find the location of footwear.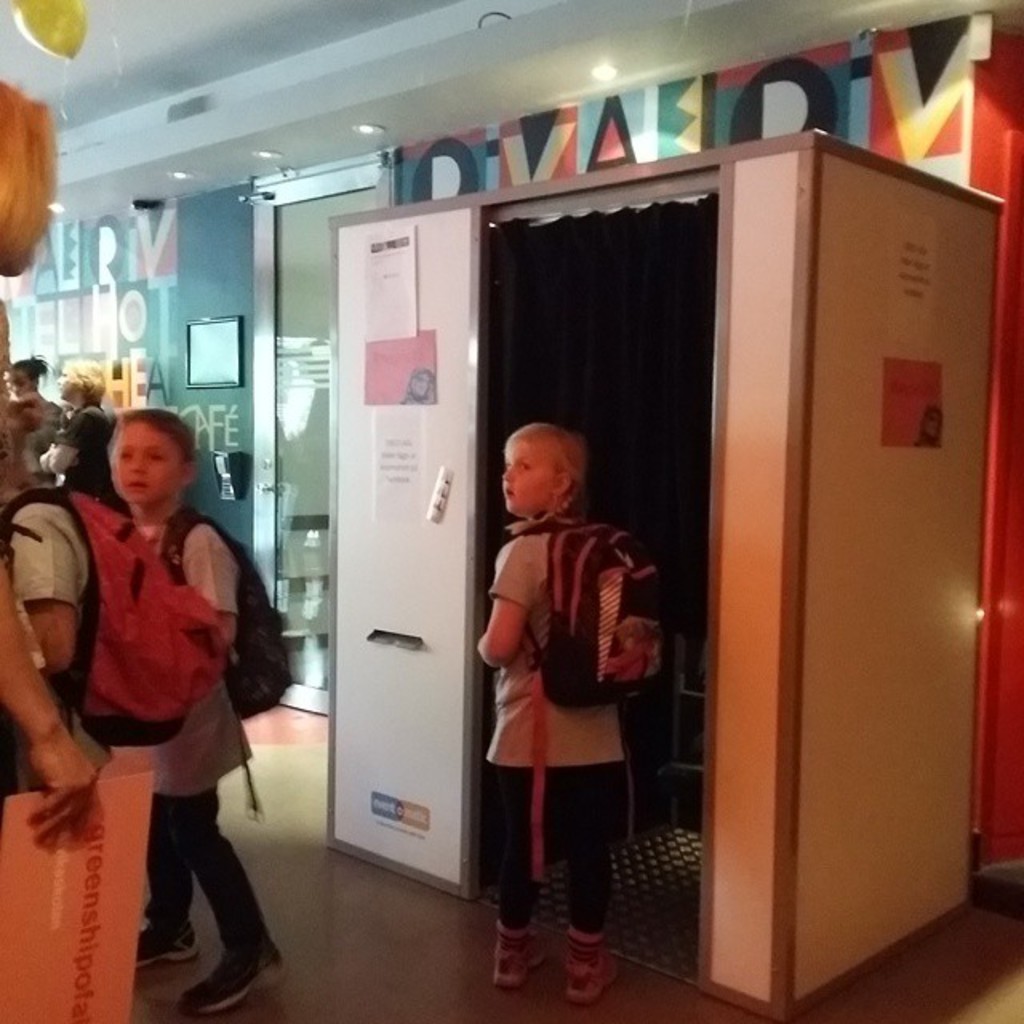
Location: (left=482, top=926, right=534, bottom=998).
